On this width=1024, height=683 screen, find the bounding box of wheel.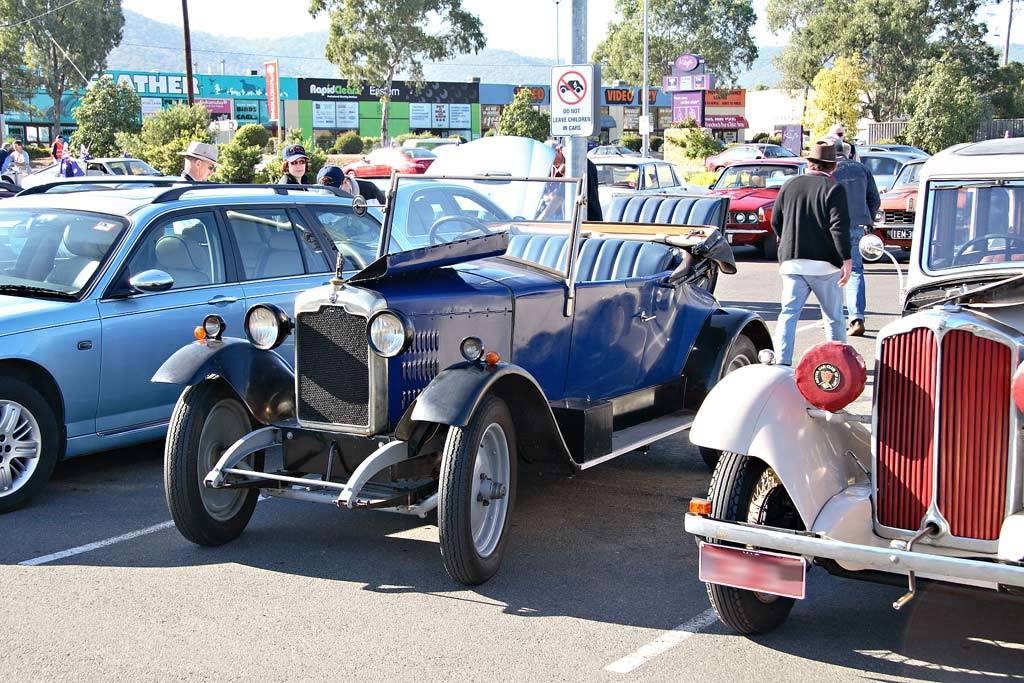
Bounding box: detection(0, 379, 58, 515).
